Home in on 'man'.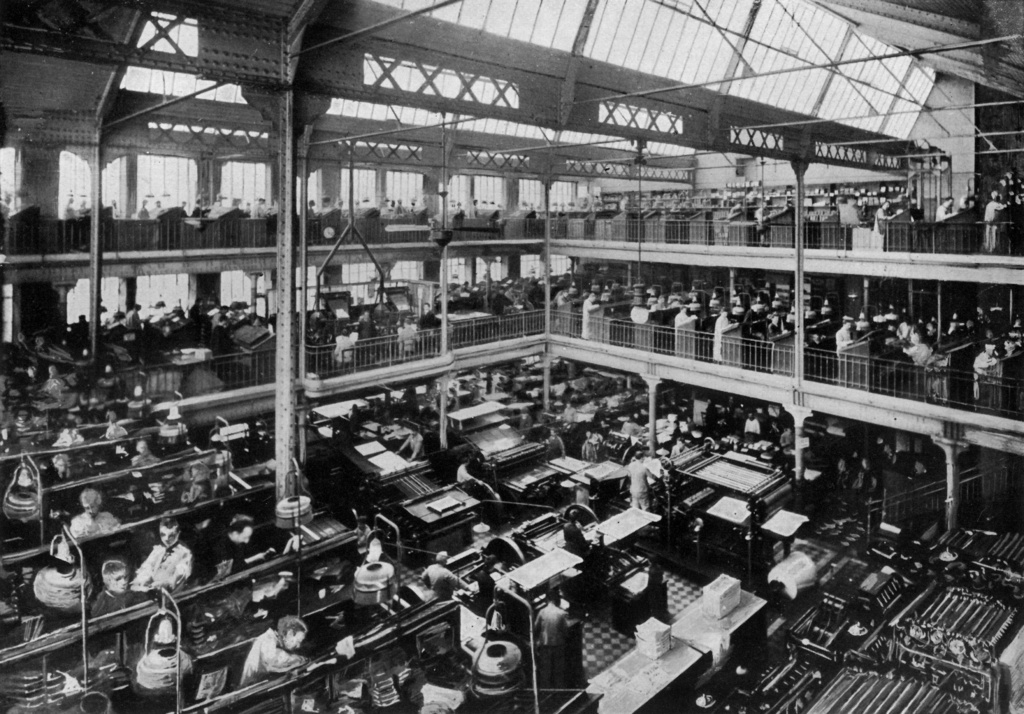
Homed in at pyautogui.locateOnScreen(417, 550, 468, 596).
